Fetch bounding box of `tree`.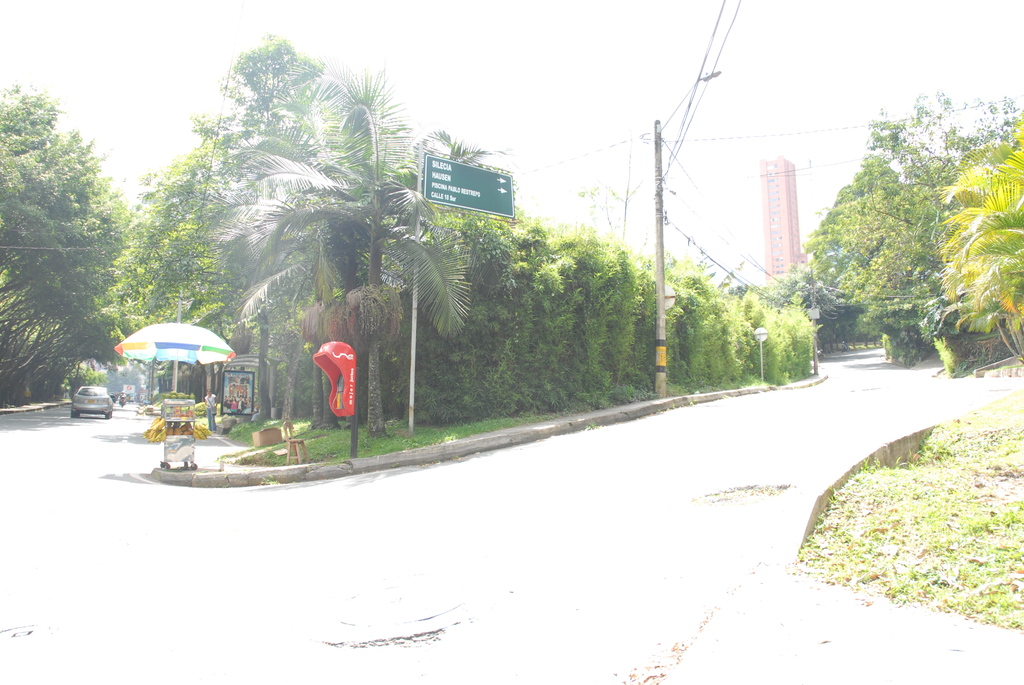
Bbox: region(935, 123, 1023, 363).
